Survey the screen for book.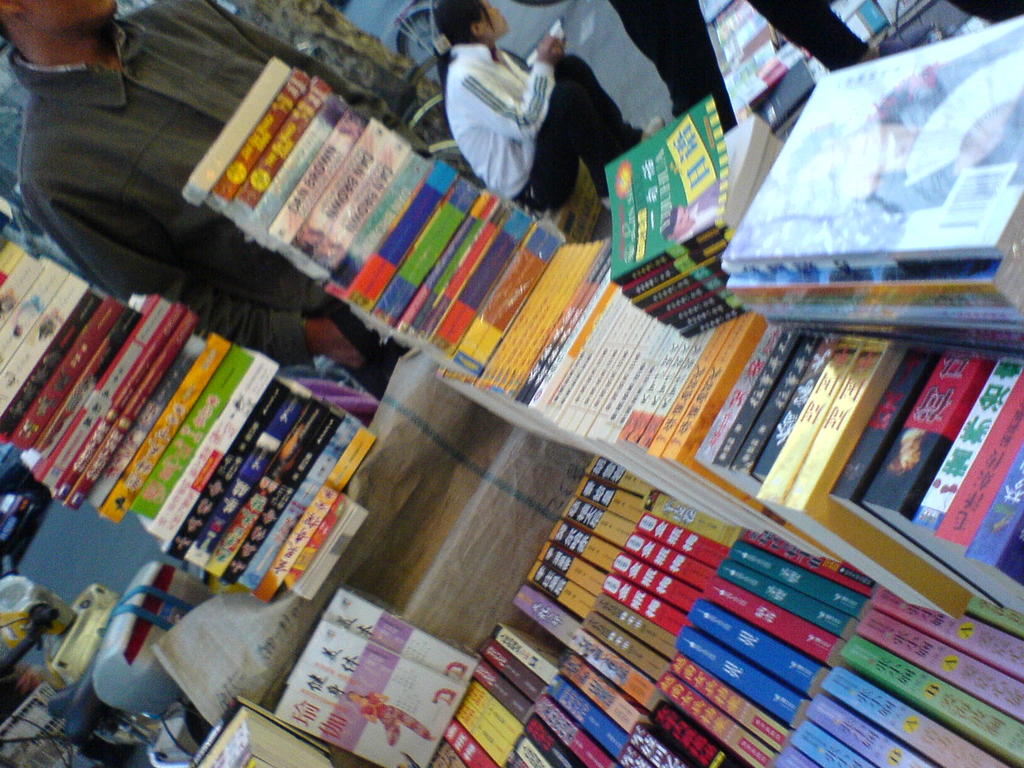
Survey found: Rect(186, 689, 335, 767).
